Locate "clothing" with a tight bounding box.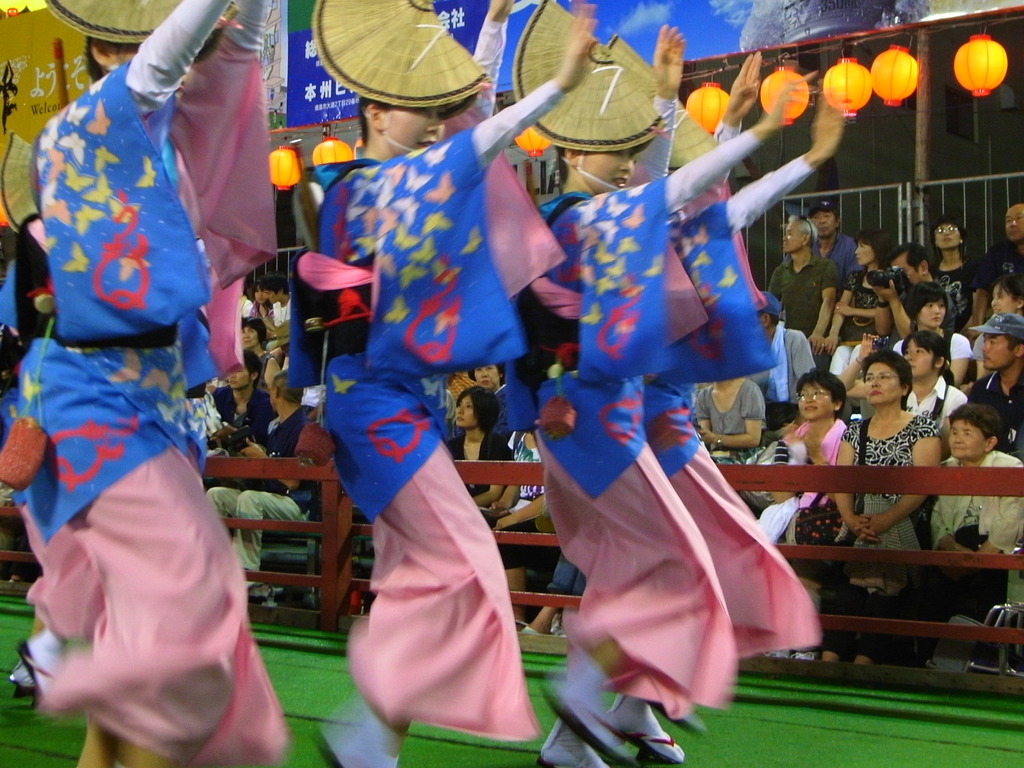
box=[209, 387, 276, 438].
